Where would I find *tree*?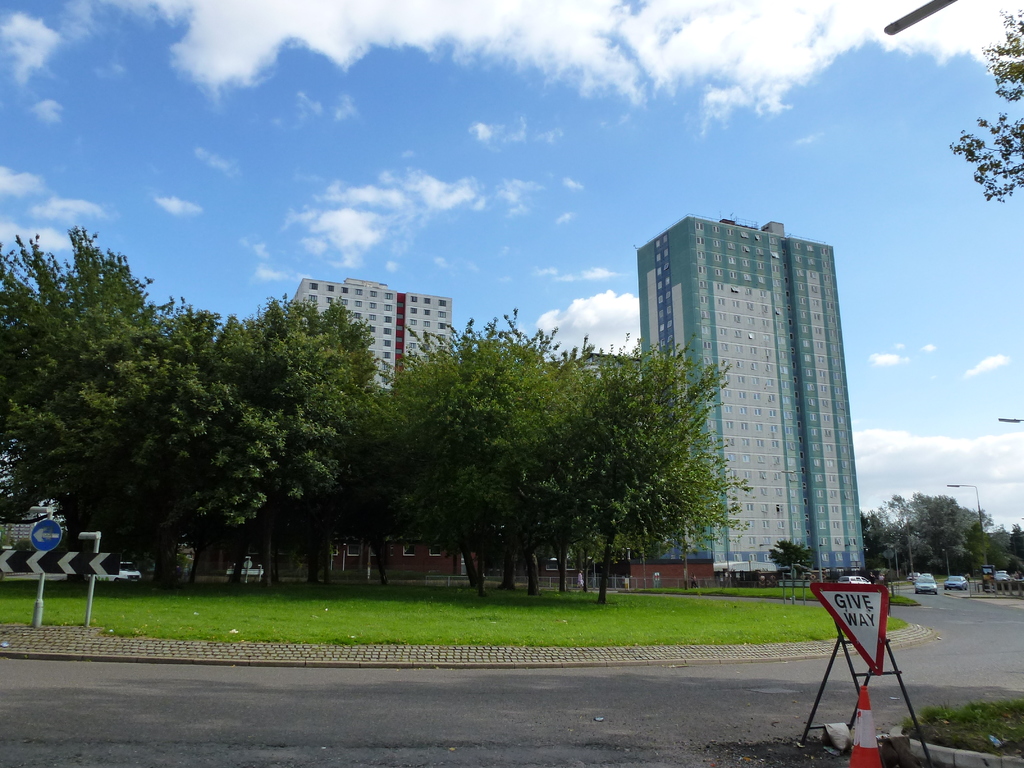
At bbox=[948, 4, 1023, 202].
